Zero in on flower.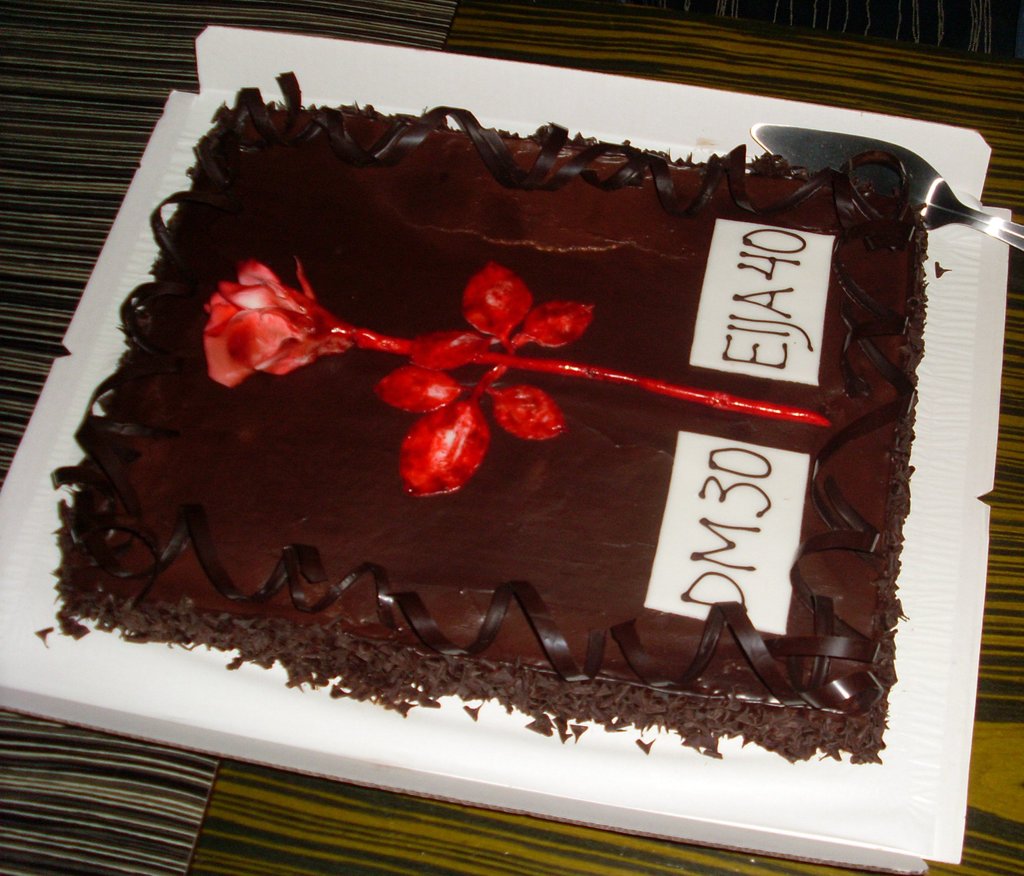
Zeroed in: bbox=(204, 261, 348, 389).
